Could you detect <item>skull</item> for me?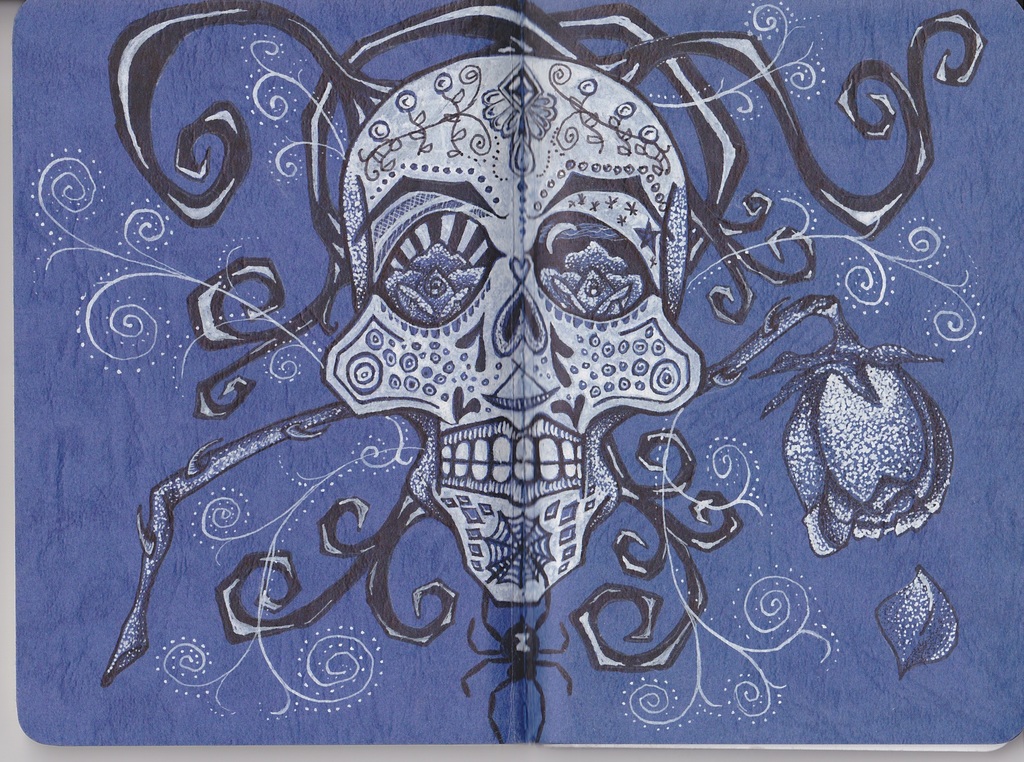
Detection result: rect(324, 51, 704, 606).
